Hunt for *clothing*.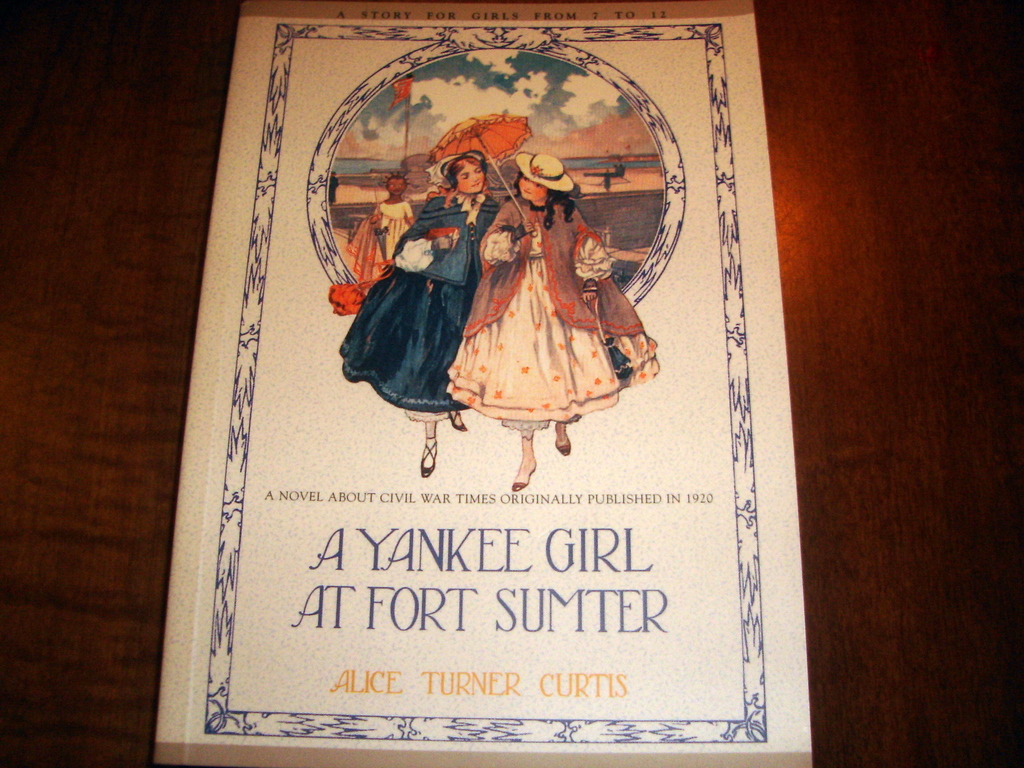
Hunted down at BBox(337, 183, 493, 413).
